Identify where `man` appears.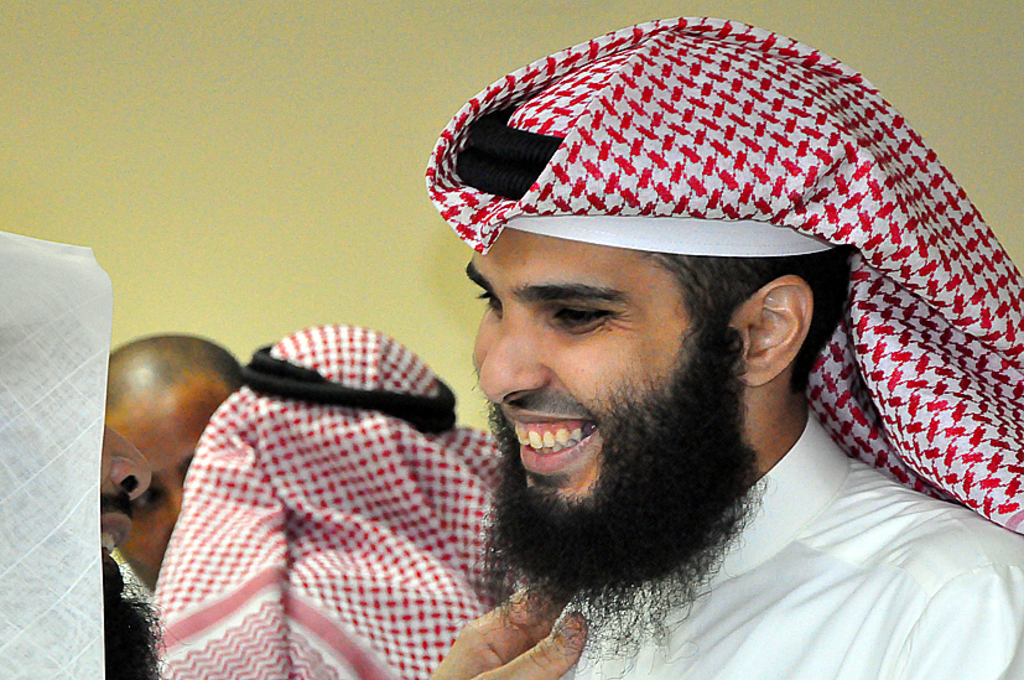
Appears at left=0, top=227, right=168, bottom=679.
